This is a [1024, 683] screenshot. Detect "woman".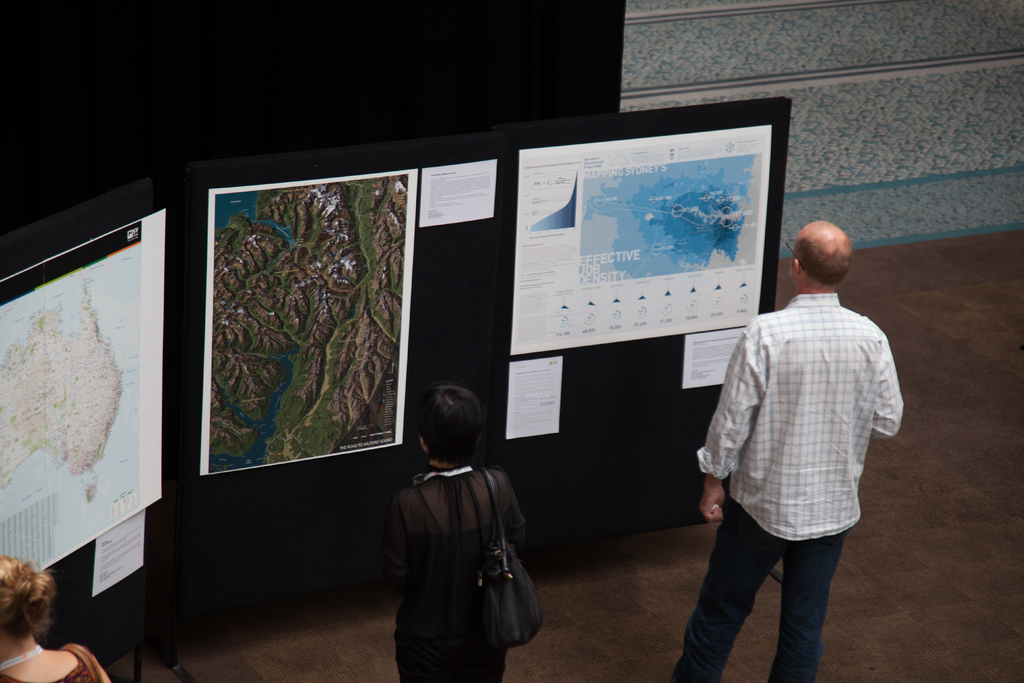
box=[387, 383, 535, 682].
